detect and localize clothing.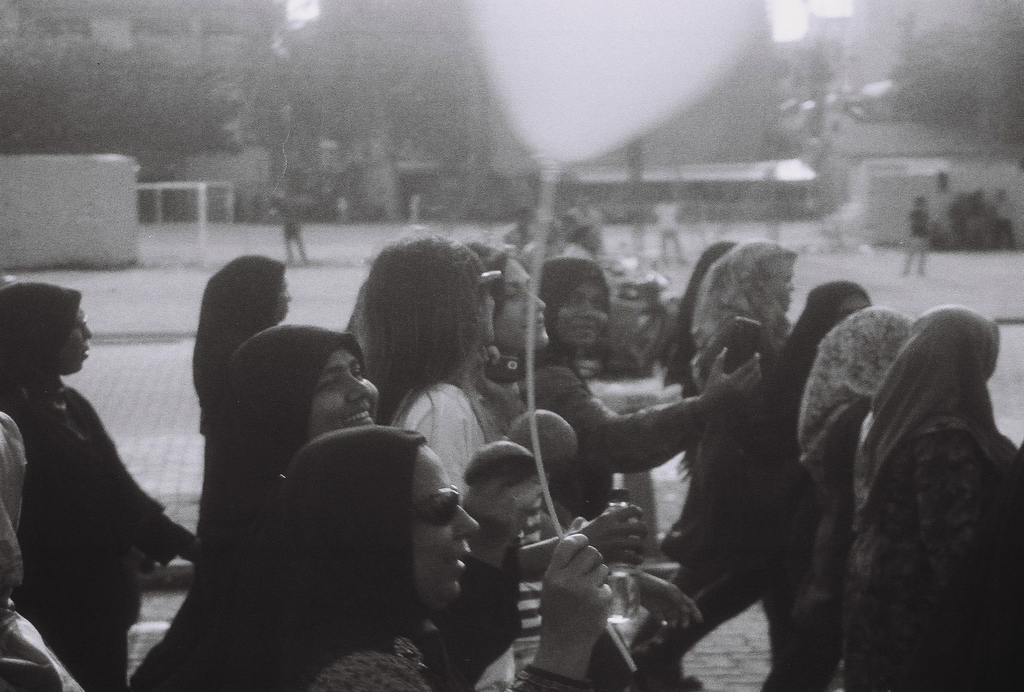
Localized at [x1=496, y1=222, x2=541, y2=258].
